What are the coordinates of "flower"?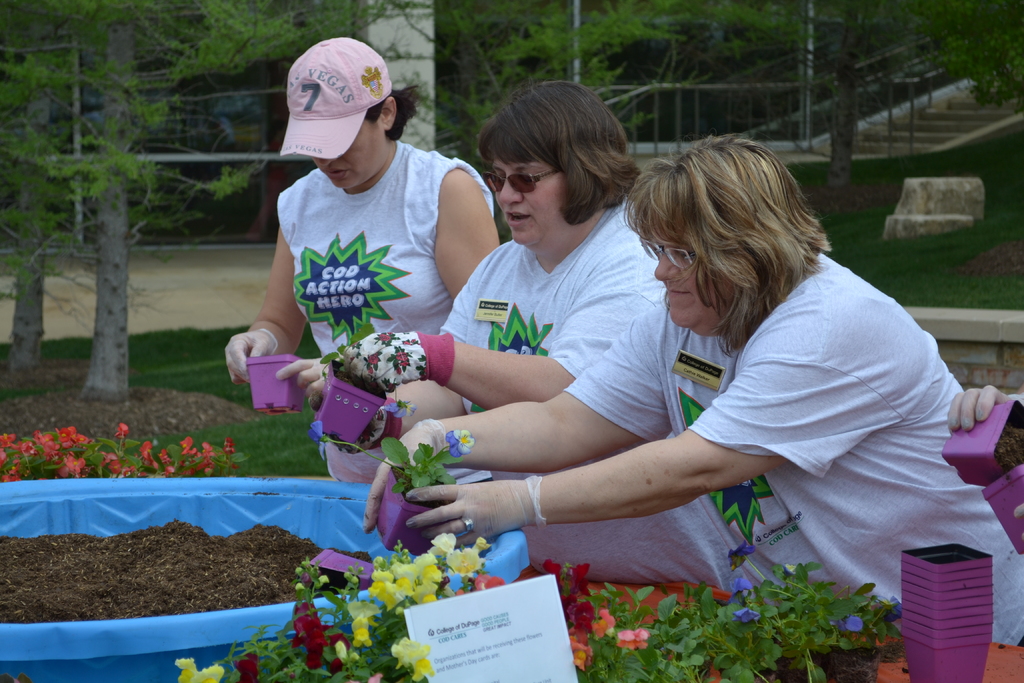
(175, 657, 226, 682).
